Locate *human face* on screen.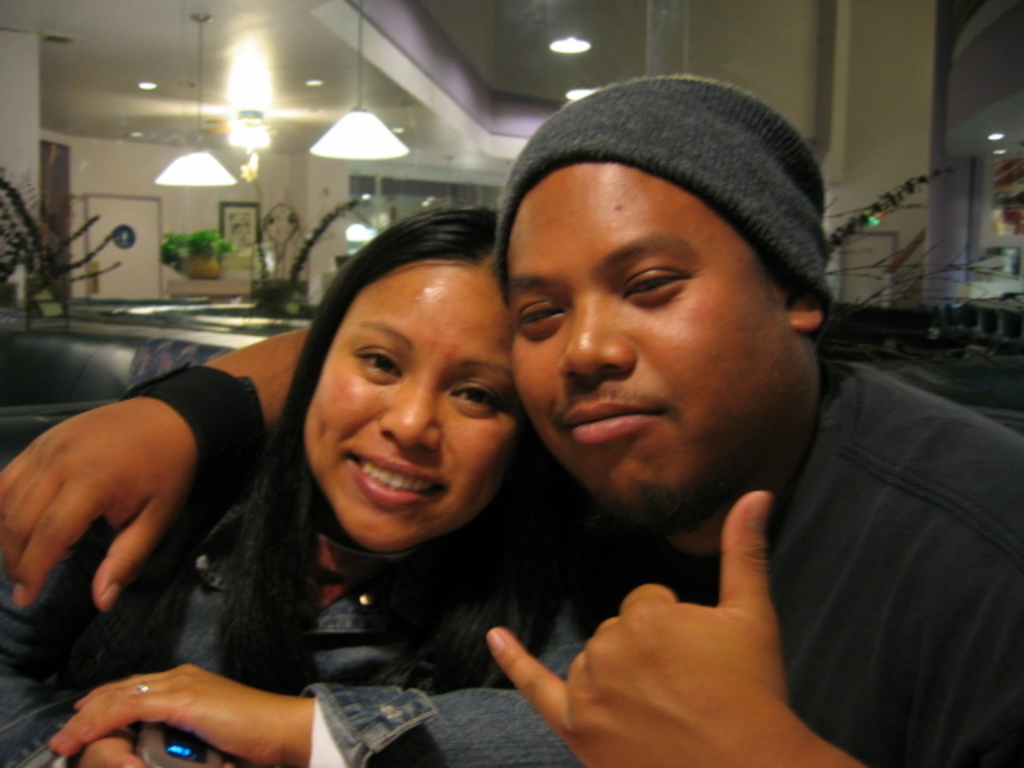
On screen at [507,157,803,518].
